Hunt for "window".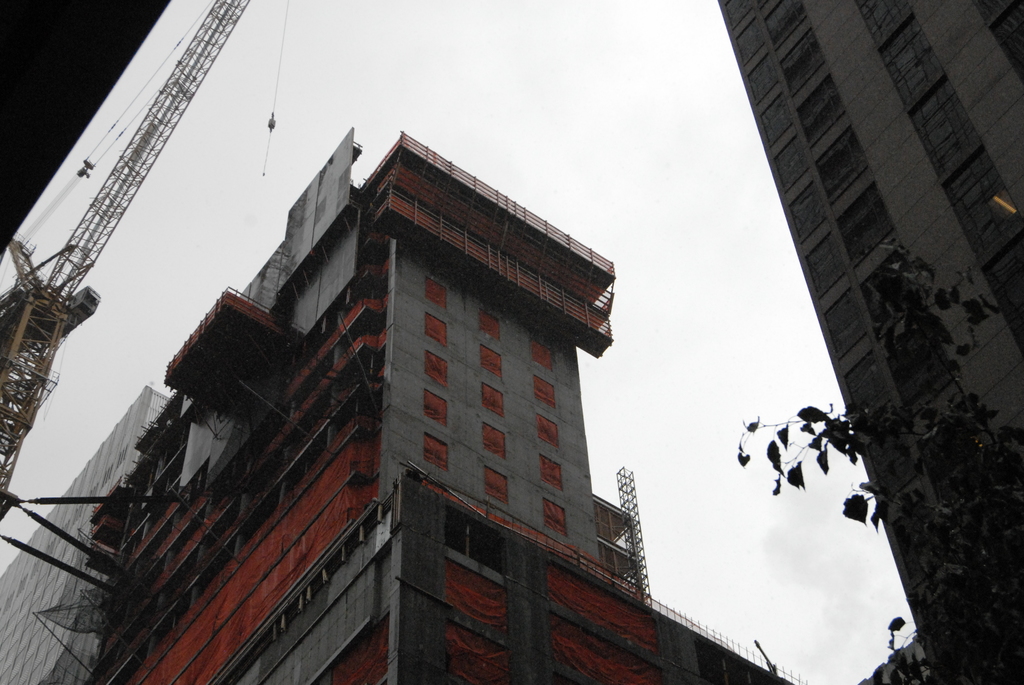
Hunted down at (535, 418, 554, 448).
